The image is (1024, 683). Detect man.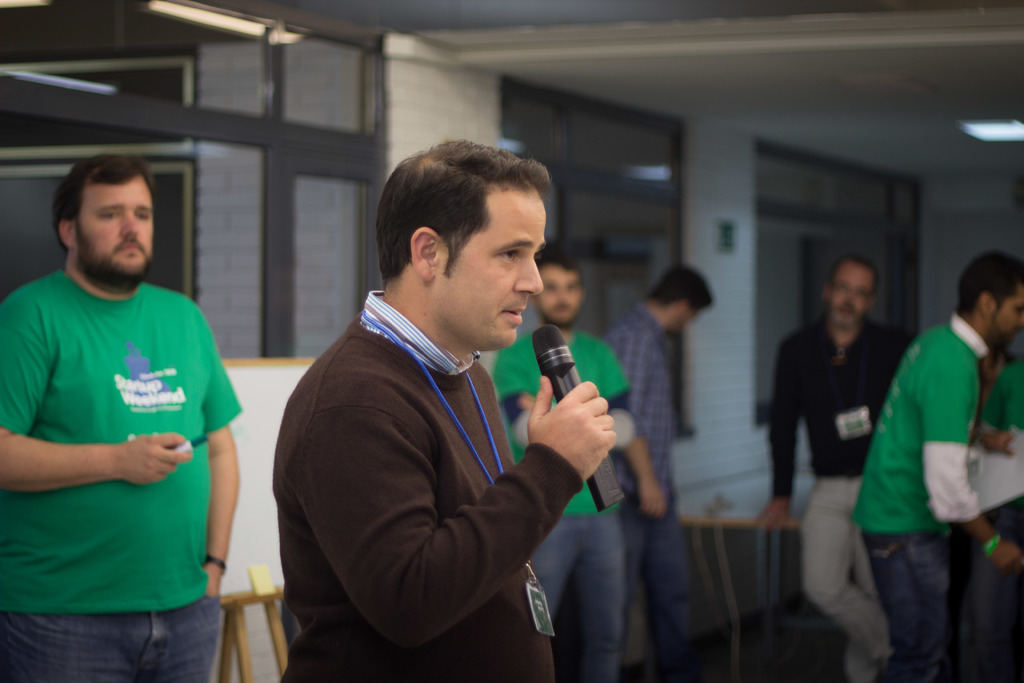
Detection: (0, 149, 243, 682).
